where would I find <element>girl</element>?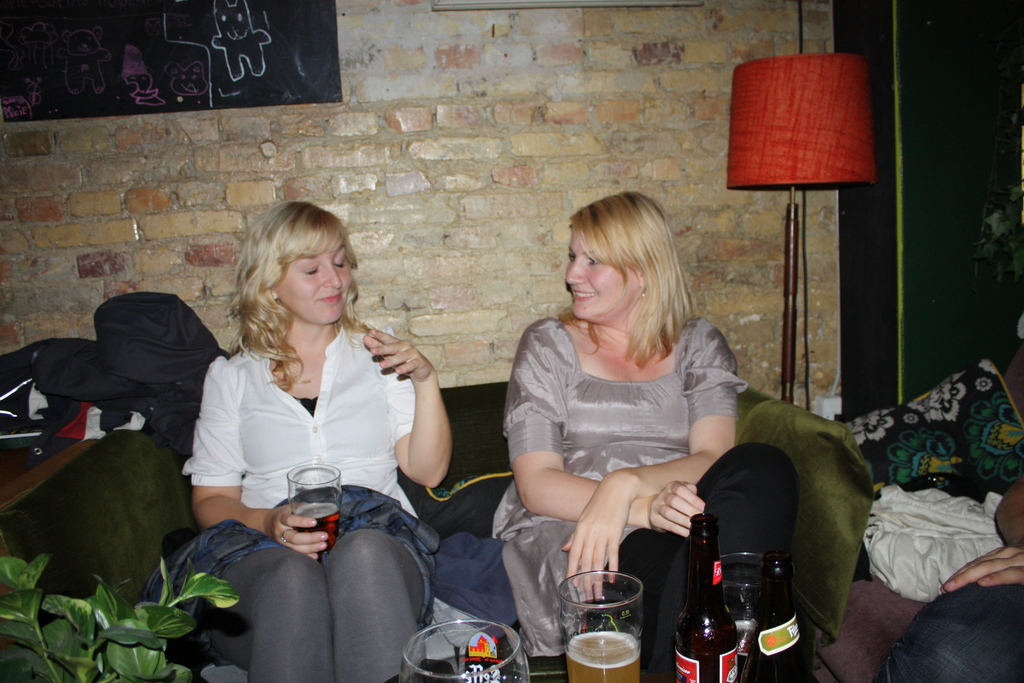
At BBox(186, 210, 452, 682).
